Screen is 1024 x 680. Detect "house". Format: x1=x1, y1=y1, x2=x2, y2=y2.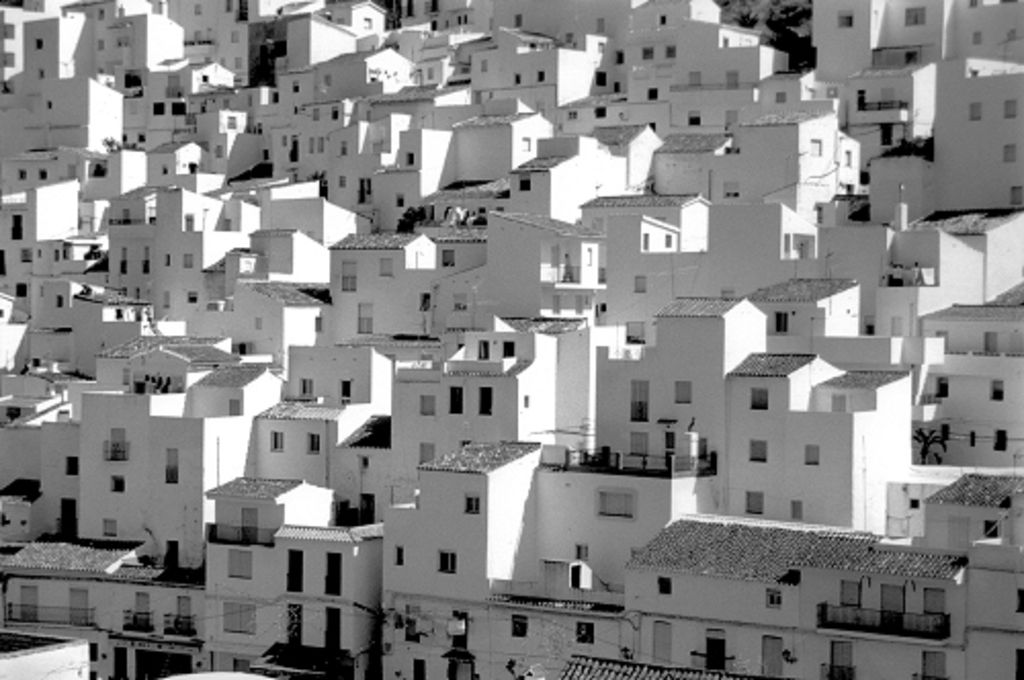
x1=627, y1=0, x2=727, y2=27.
